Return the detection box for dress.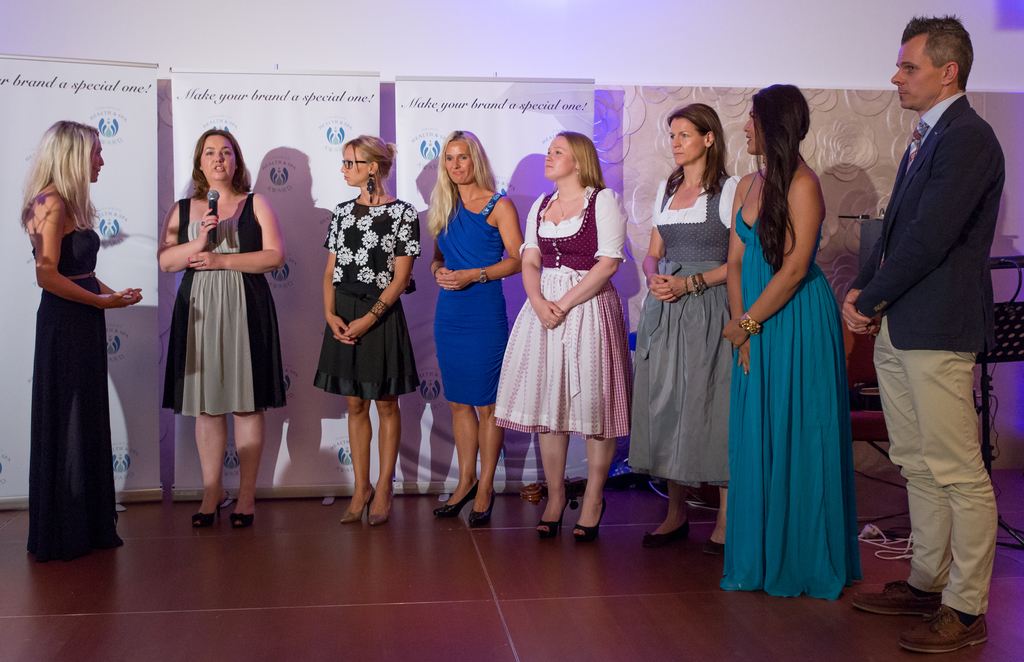
(150,207,269,417).
